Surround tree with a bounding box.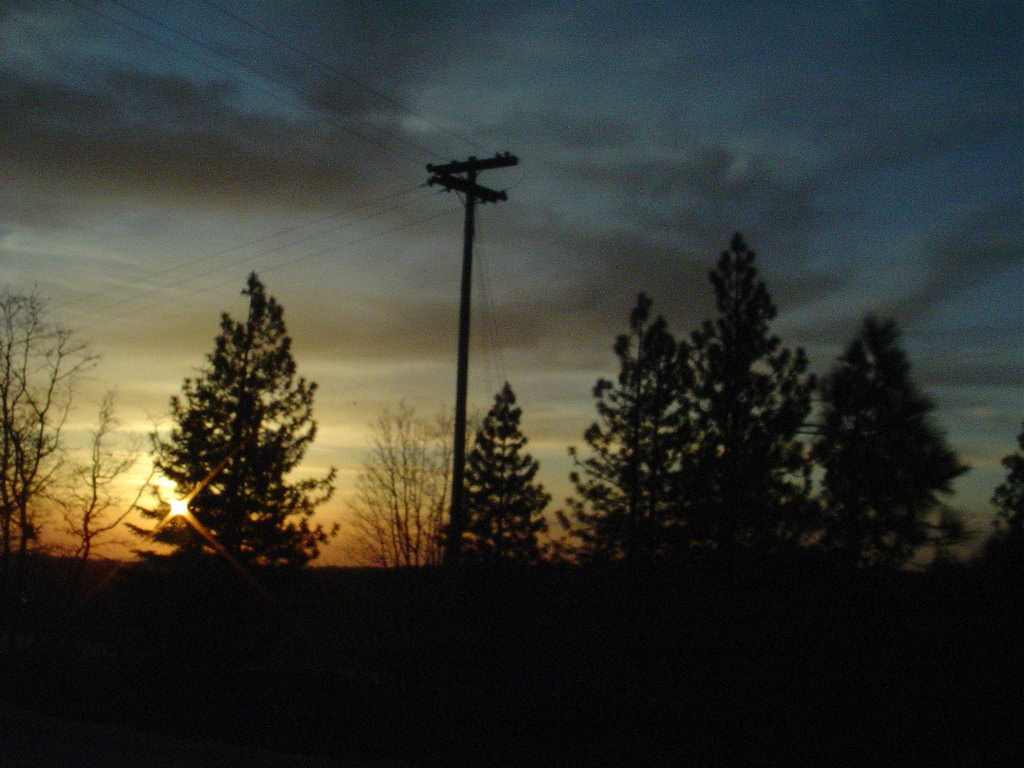
[434, 378, 558, 592].
